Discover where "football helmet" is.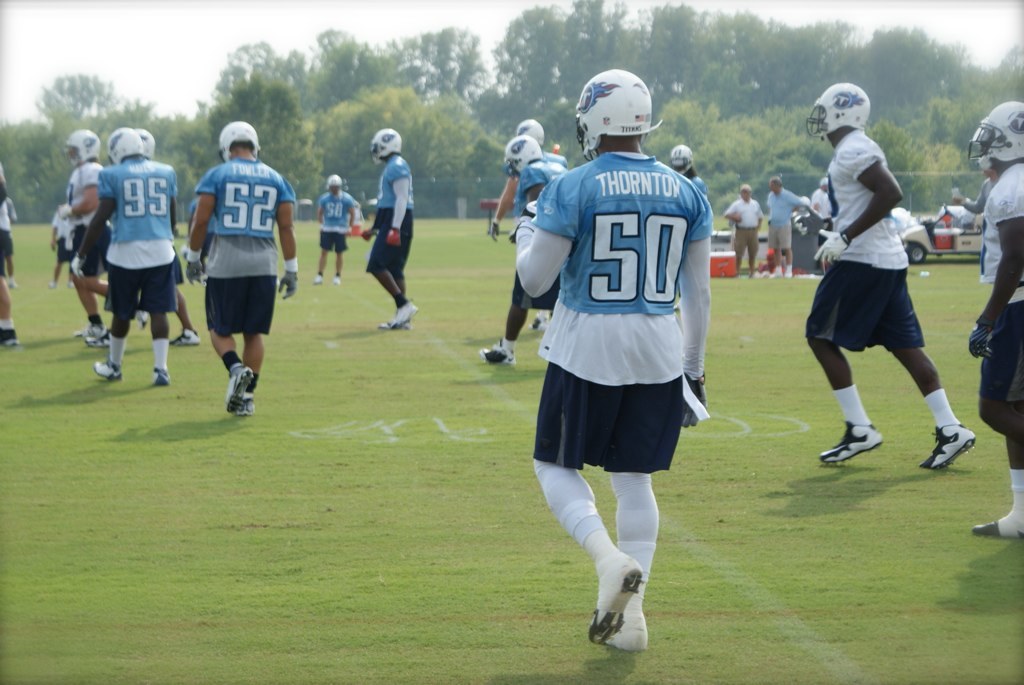
Discovered at locate(370, 127, 408, 166).
